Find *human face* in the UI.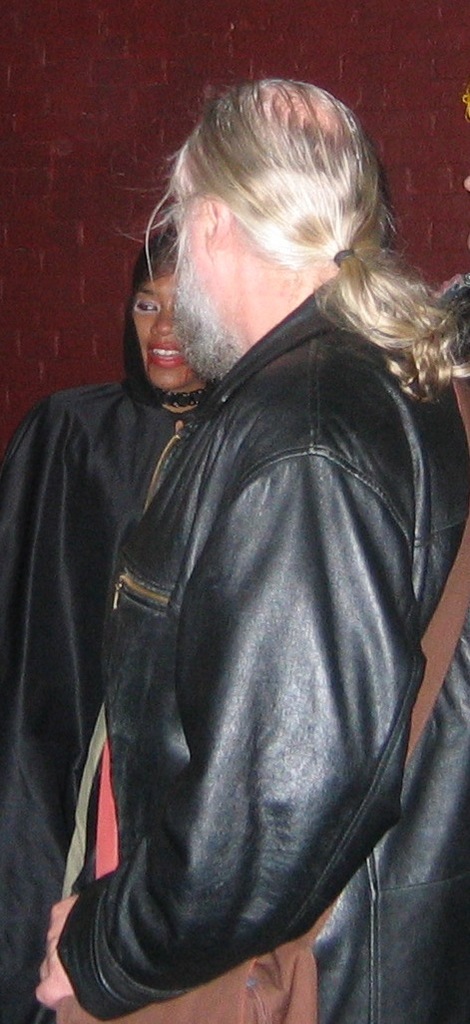
UI element at 135,273,200,390.
